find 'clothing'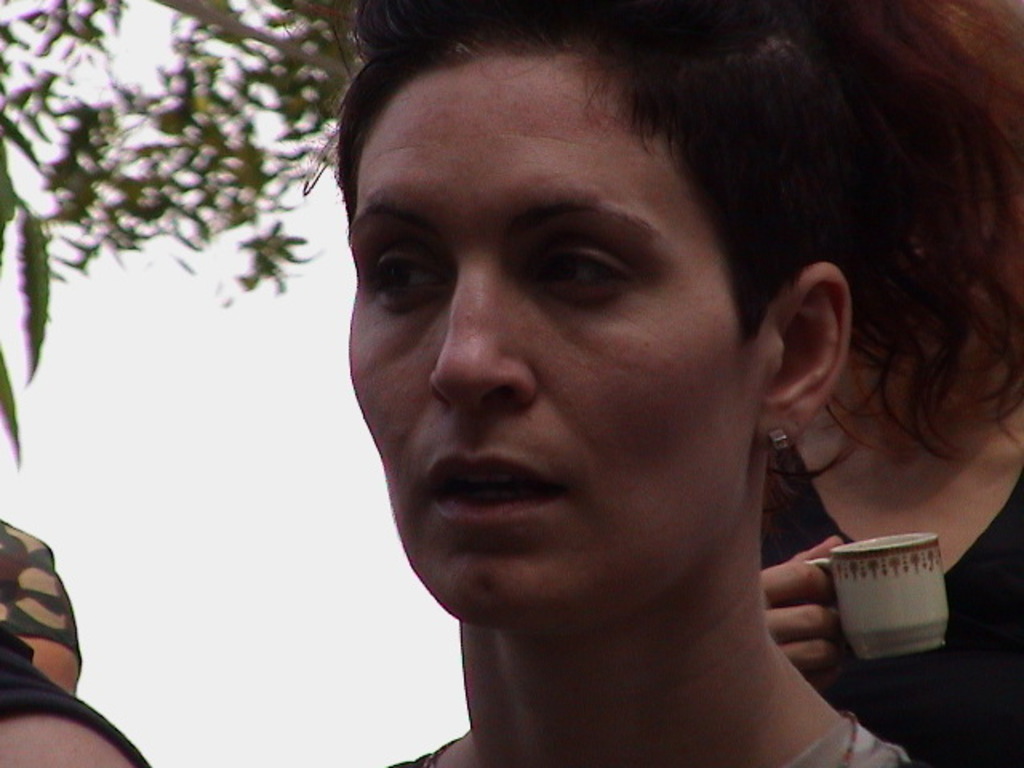
(left=0, top=522, right=94, bottom=656)
